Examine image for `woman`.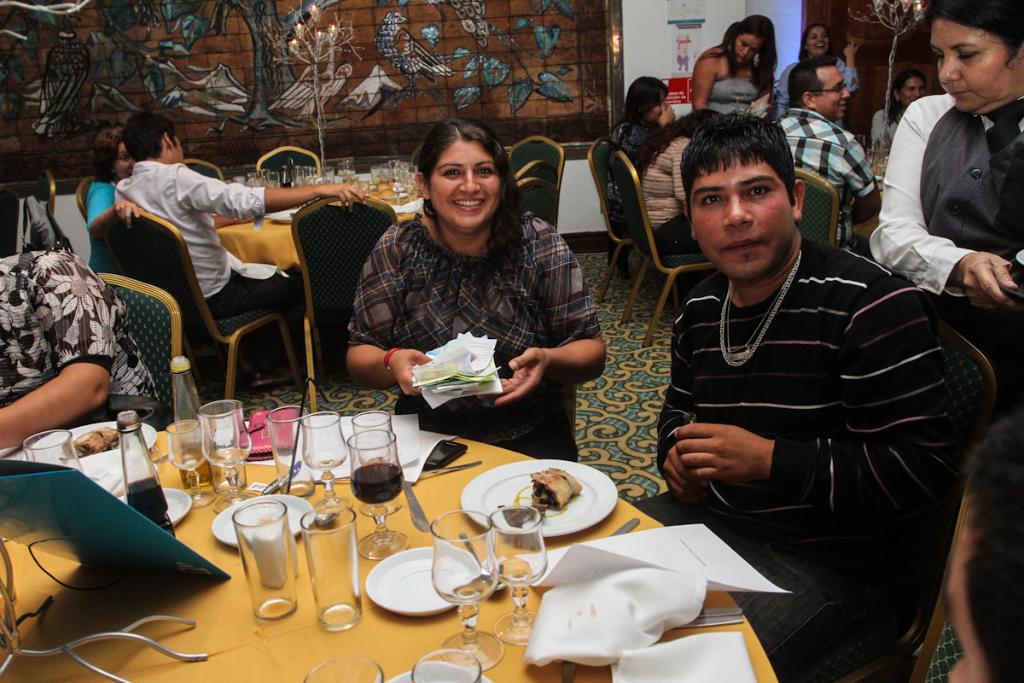
Examination result: 852/66/926/145.
